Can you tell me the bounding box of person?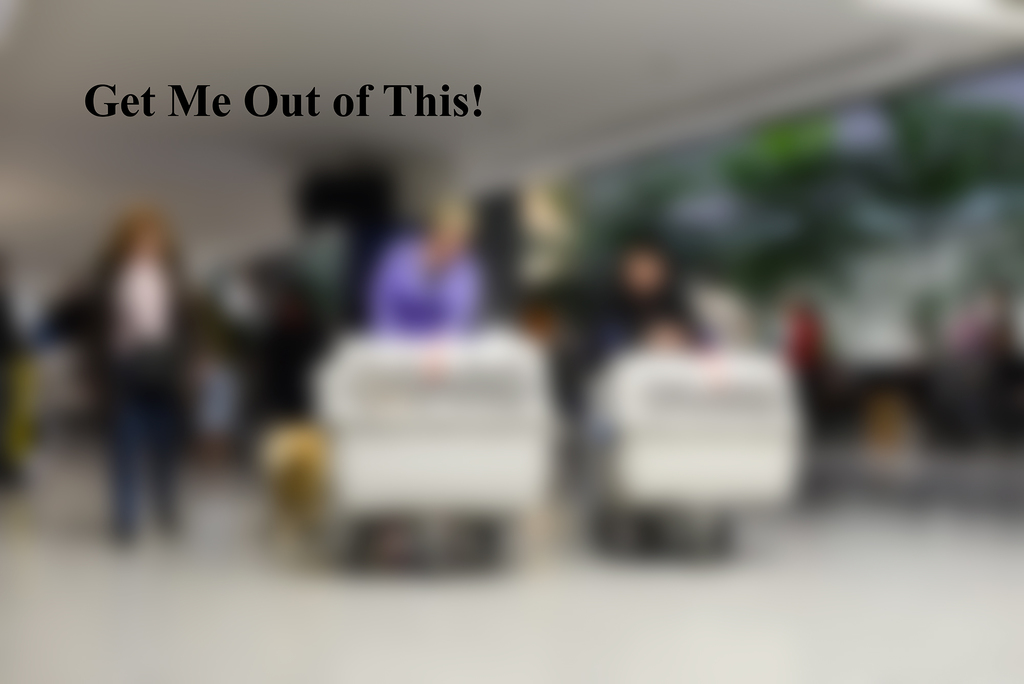
[362,187,528,561].
